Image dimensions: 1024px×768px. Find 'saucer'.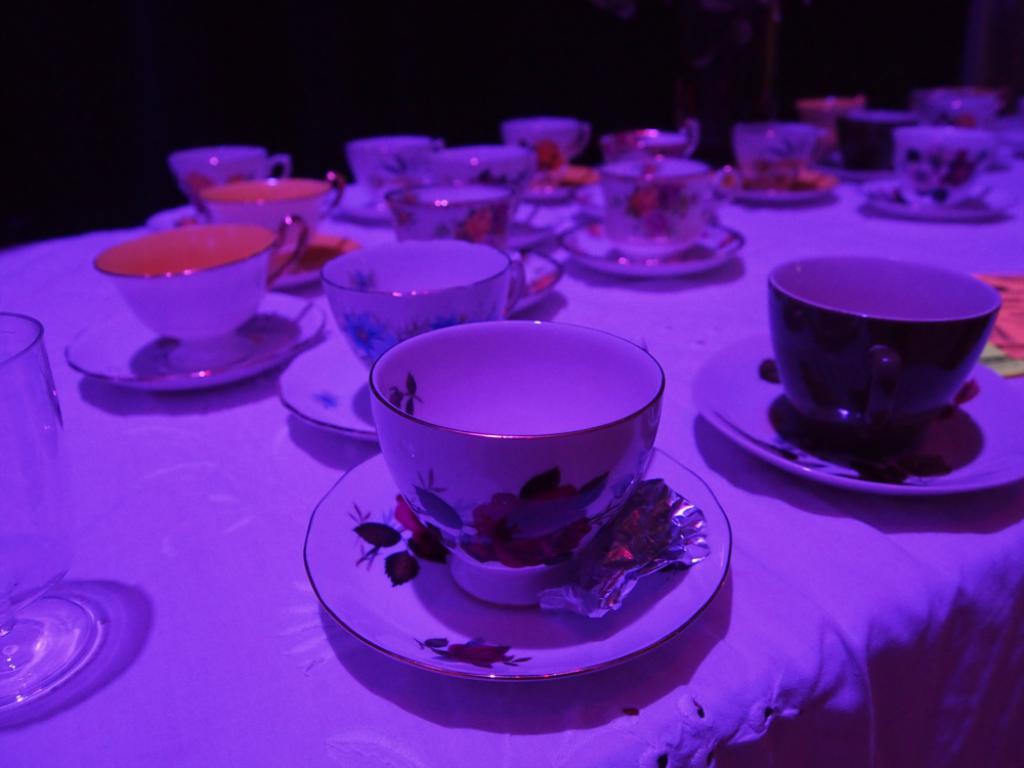
left=298, top=450, right=734, bottom=685.
